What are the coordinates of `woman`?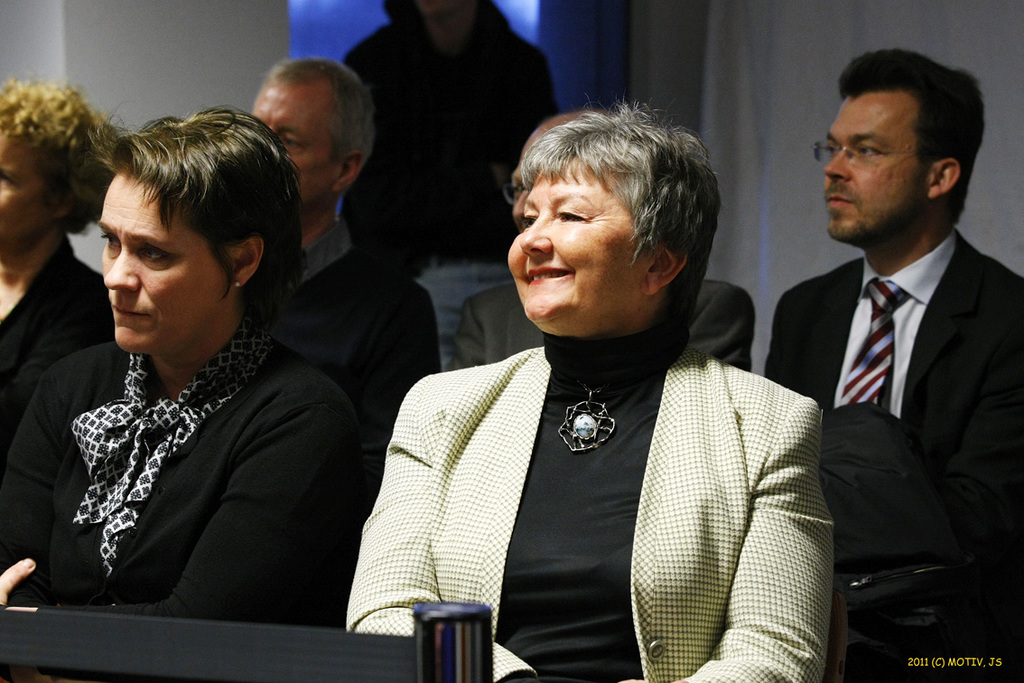
0,112,369,620.
